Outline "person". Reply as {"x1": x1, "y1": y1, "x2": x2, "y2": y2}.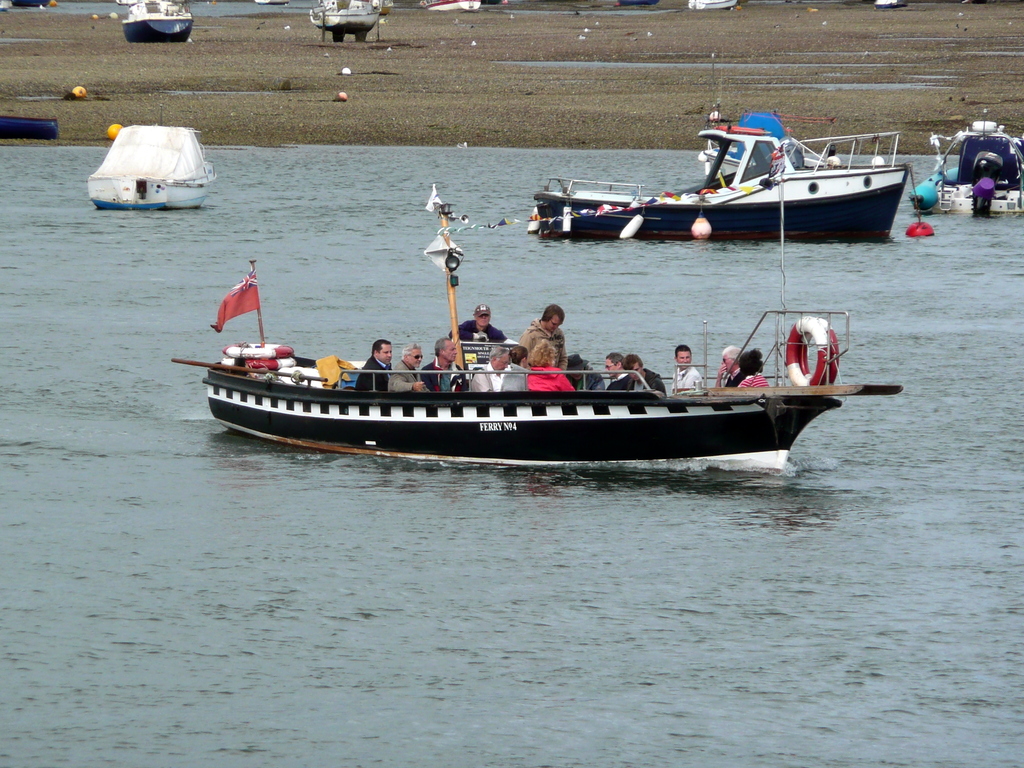
{"x1": 824, "y1": 148, "x2": 842, "y2": 166}.
